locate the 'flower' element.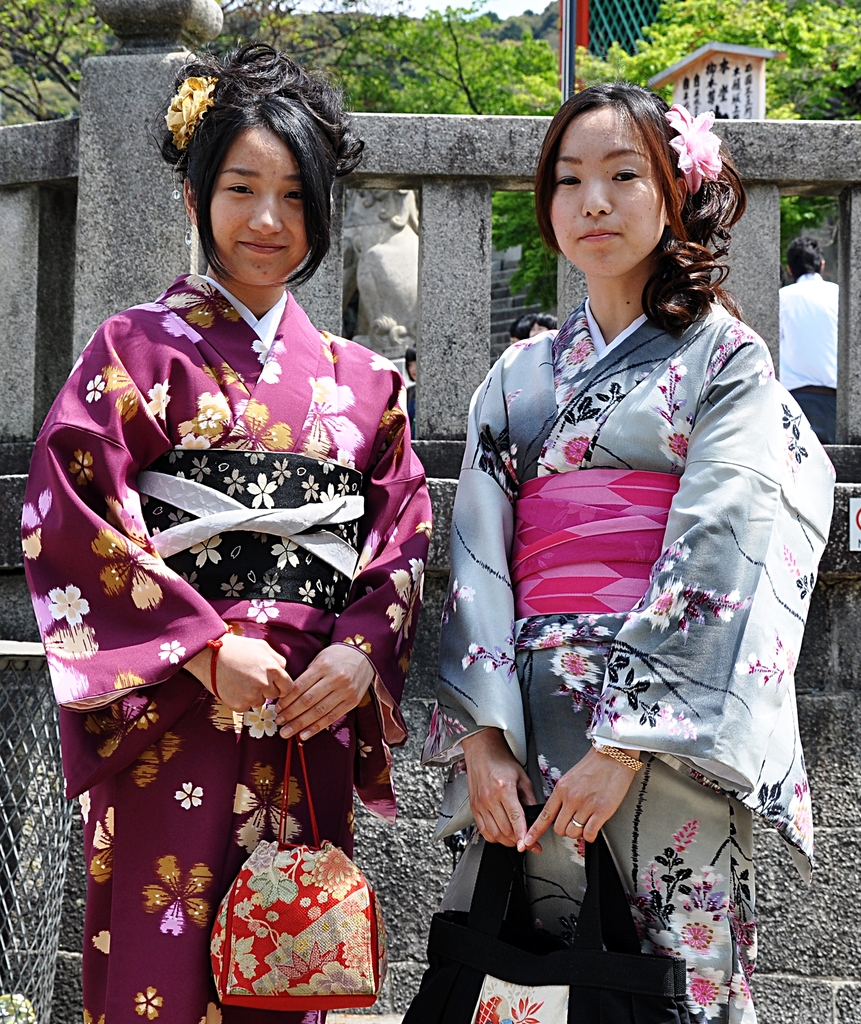
Element bbox: locate(662, 106, 721, 196).
